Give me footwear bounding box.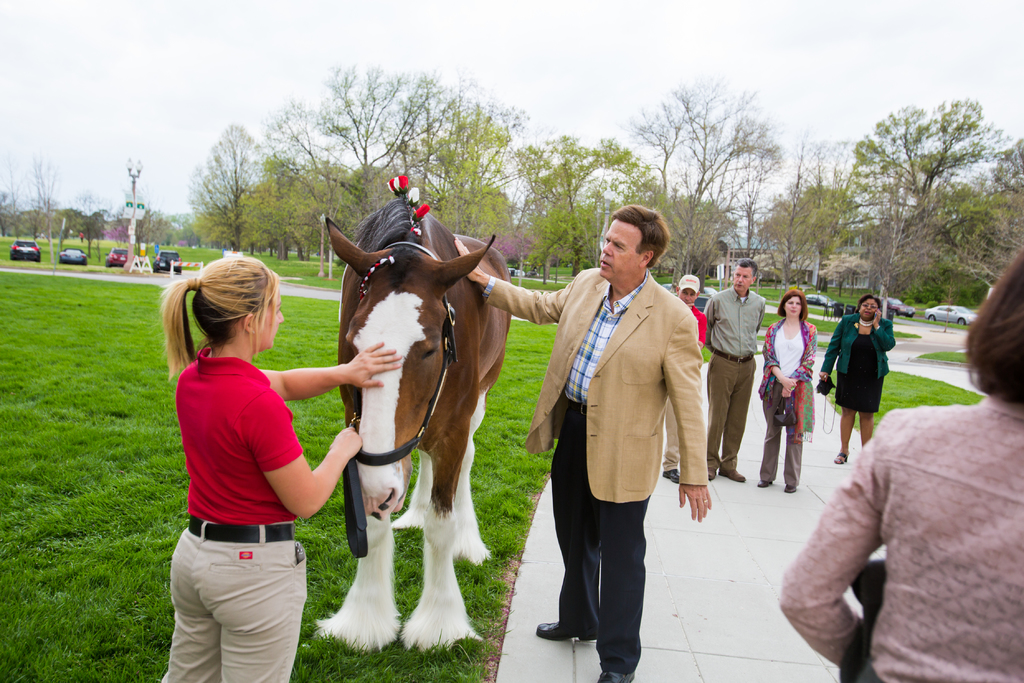
crop(836, 452, 850, 462).
